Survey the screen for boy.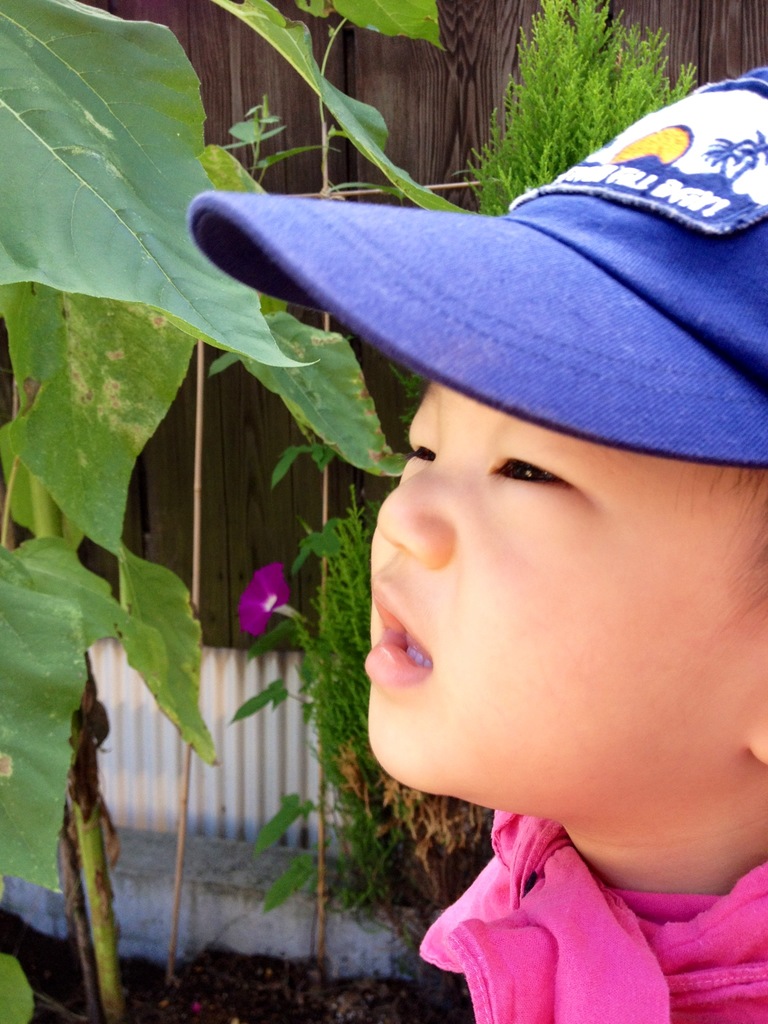
Survey found: x1=234 y1=97 x2=739 y2=1003.
